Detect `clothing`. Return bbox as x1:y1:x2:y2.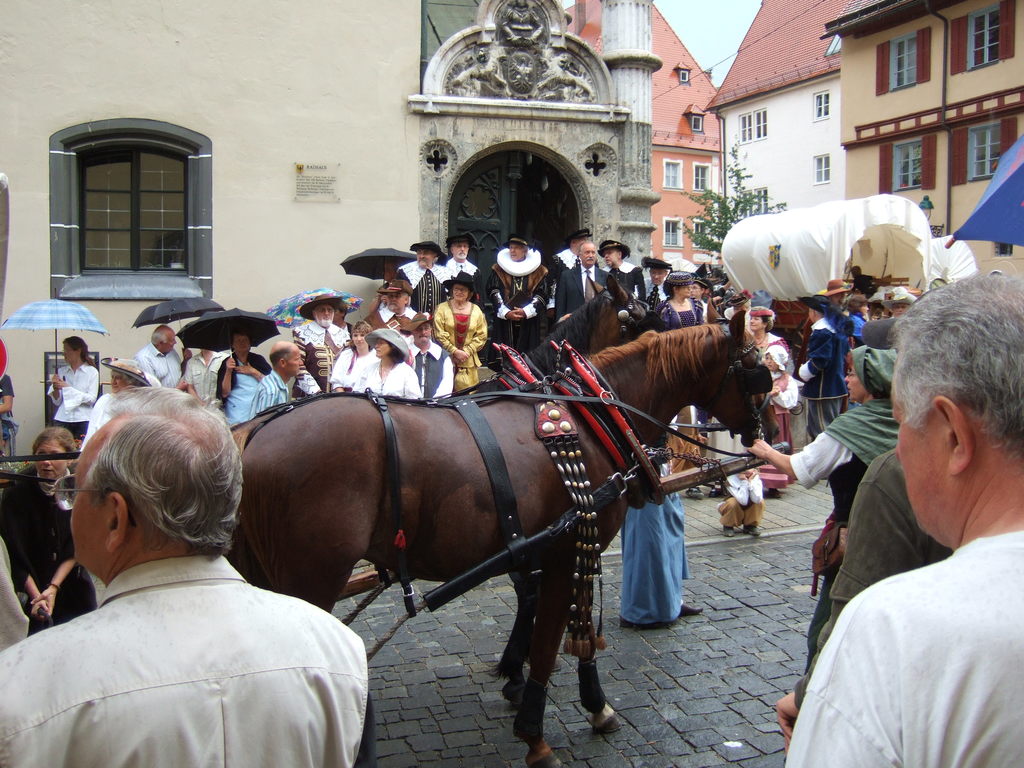
366:296:420:330.
